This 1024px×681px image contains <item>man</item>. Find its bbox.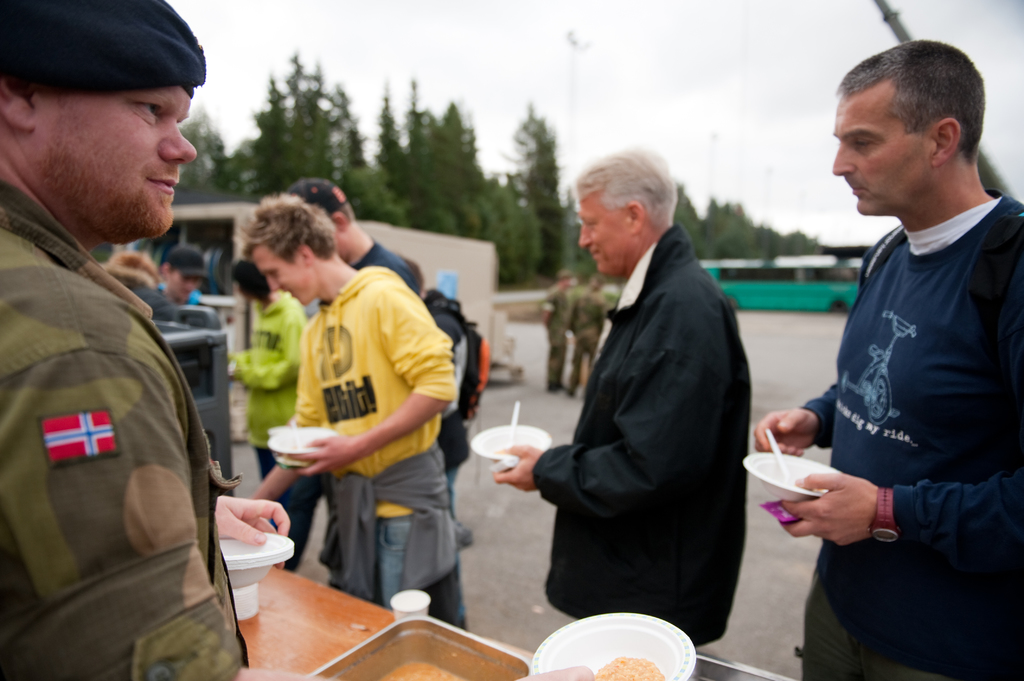
(239,191,461,627).
